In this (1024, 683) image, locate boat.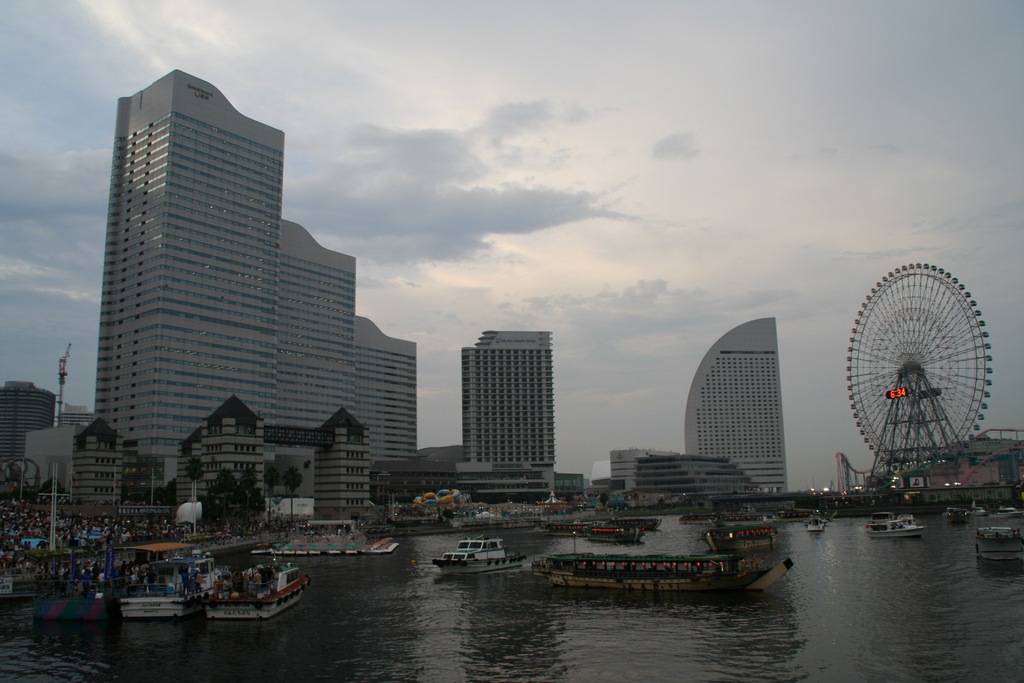
Bounding box: bbox=(893, 511, 918, 525).
